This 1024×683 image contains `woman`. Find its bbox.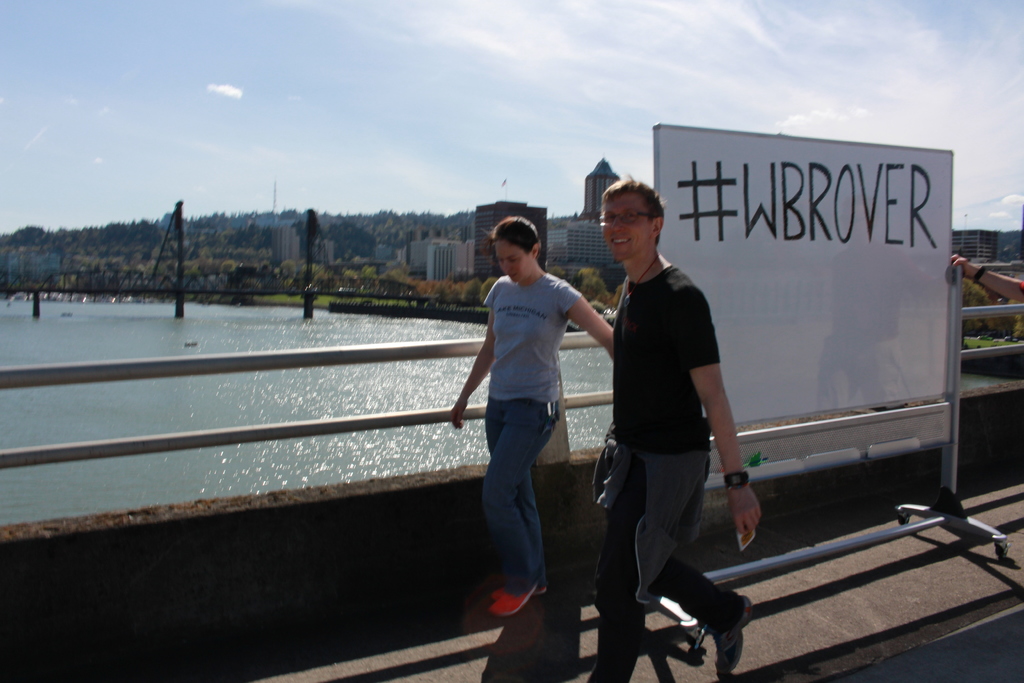
BBox(456, 206, 609, 632).
